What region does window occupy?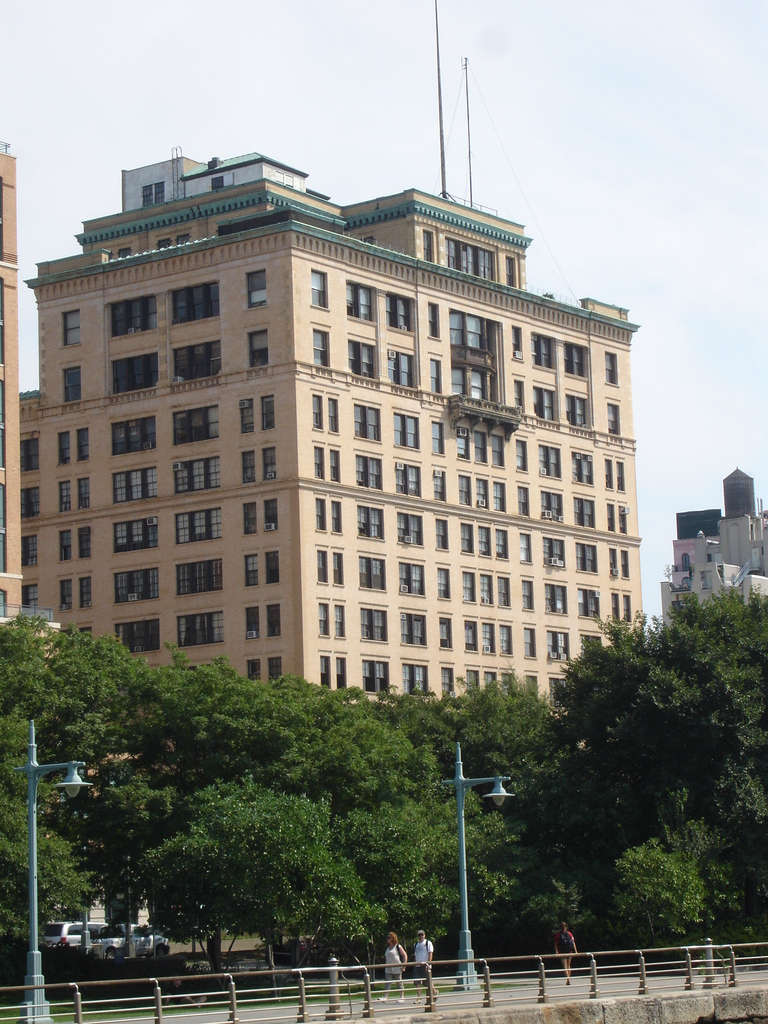
522, 628, 534, 650.
